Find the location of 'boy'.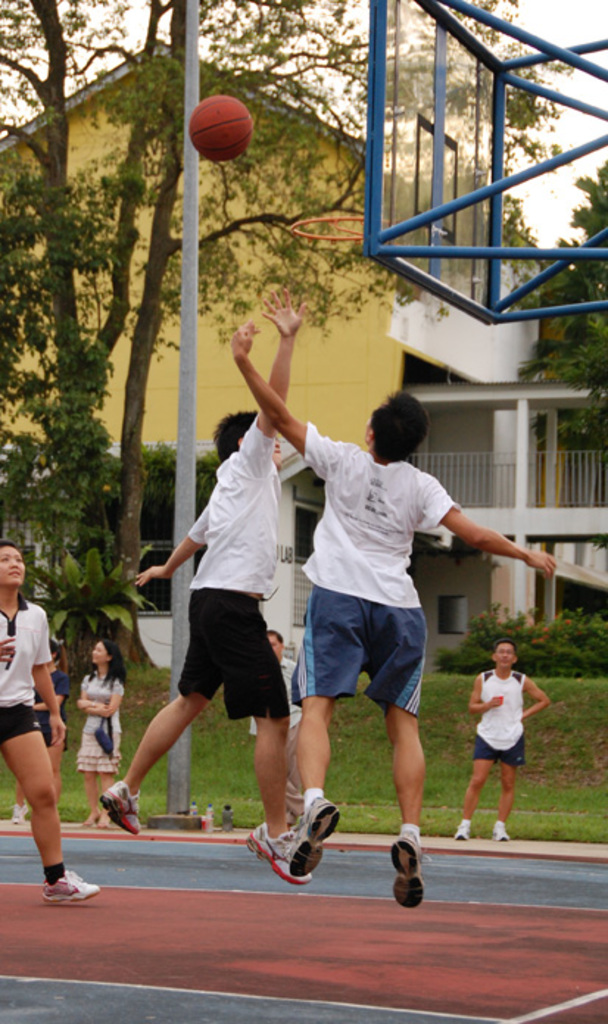
Location: bbox=[113, 371, 325, 858].
